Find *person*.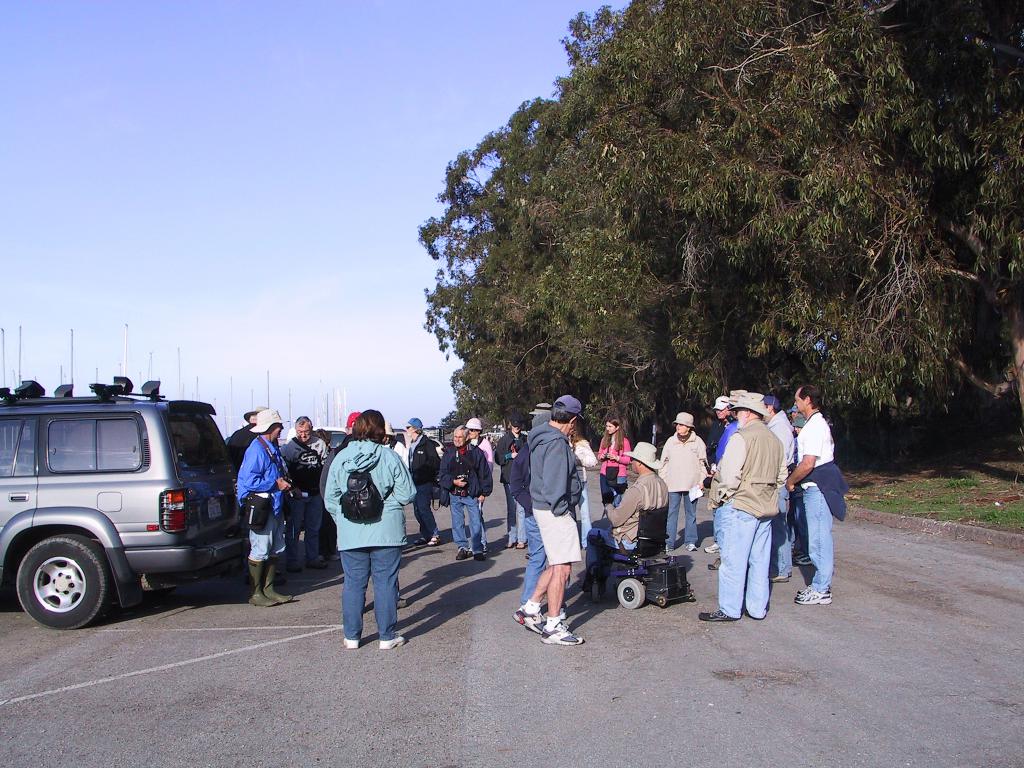
select_region(657, 406, 717, 541).
